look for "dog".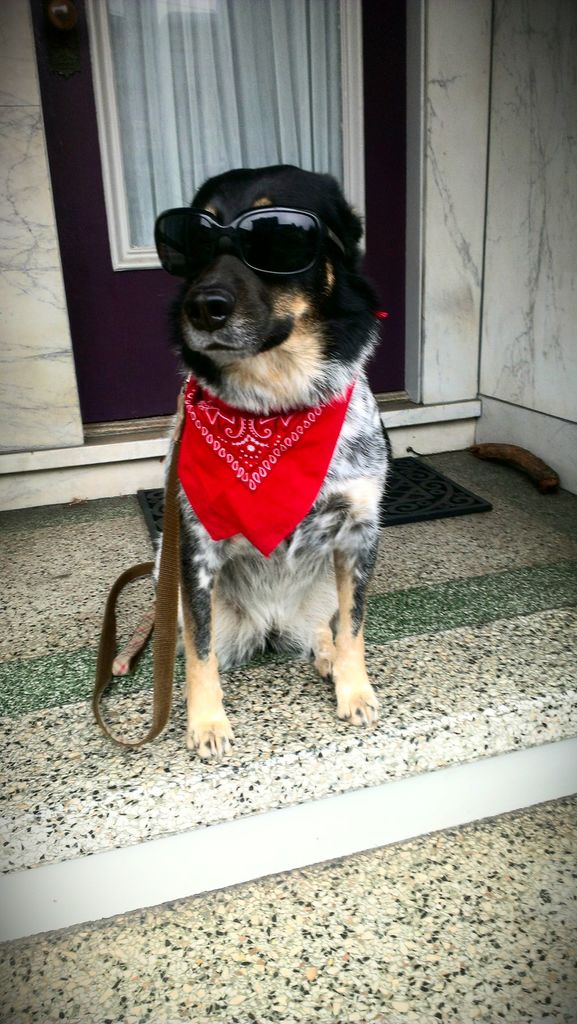
Found: 148 164 391 767.
